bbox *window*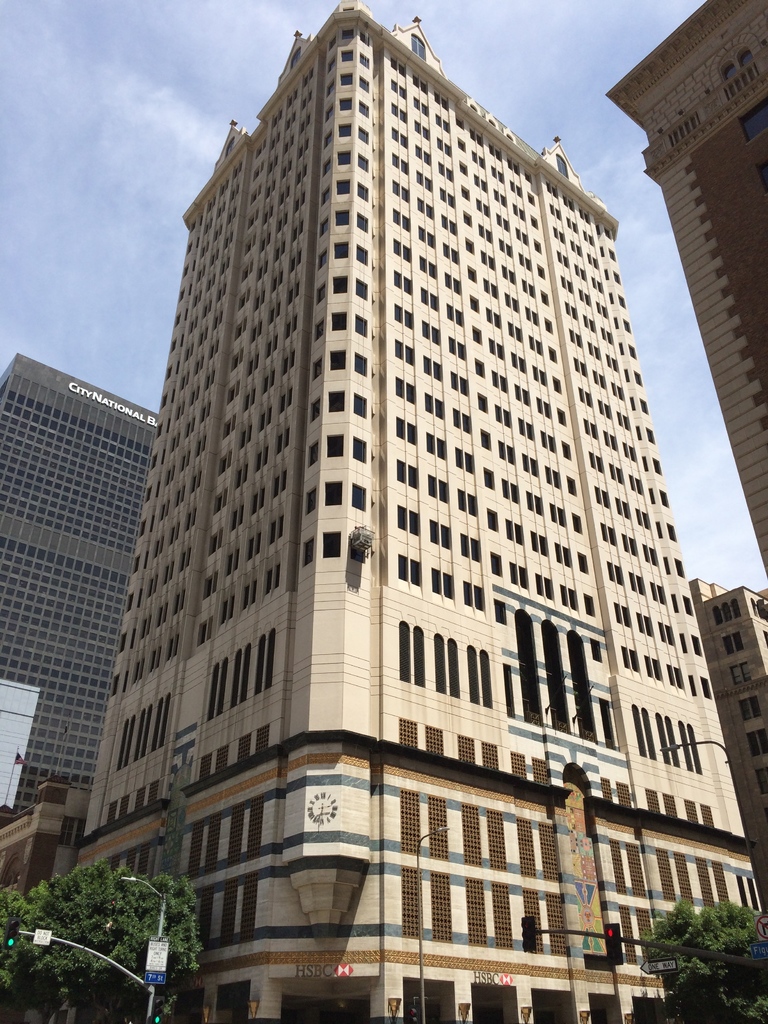
BBox(329, 349, 345, 371)
